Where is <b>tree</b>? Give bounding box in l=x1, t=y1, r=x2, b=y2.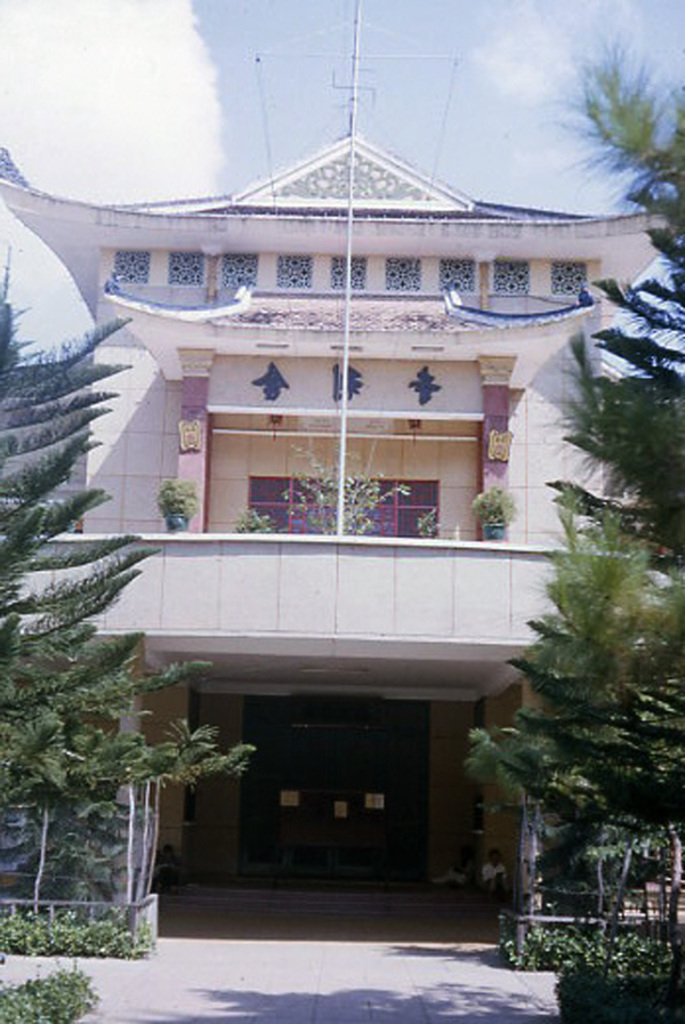
l=548, t=24, r=677, b=202.
